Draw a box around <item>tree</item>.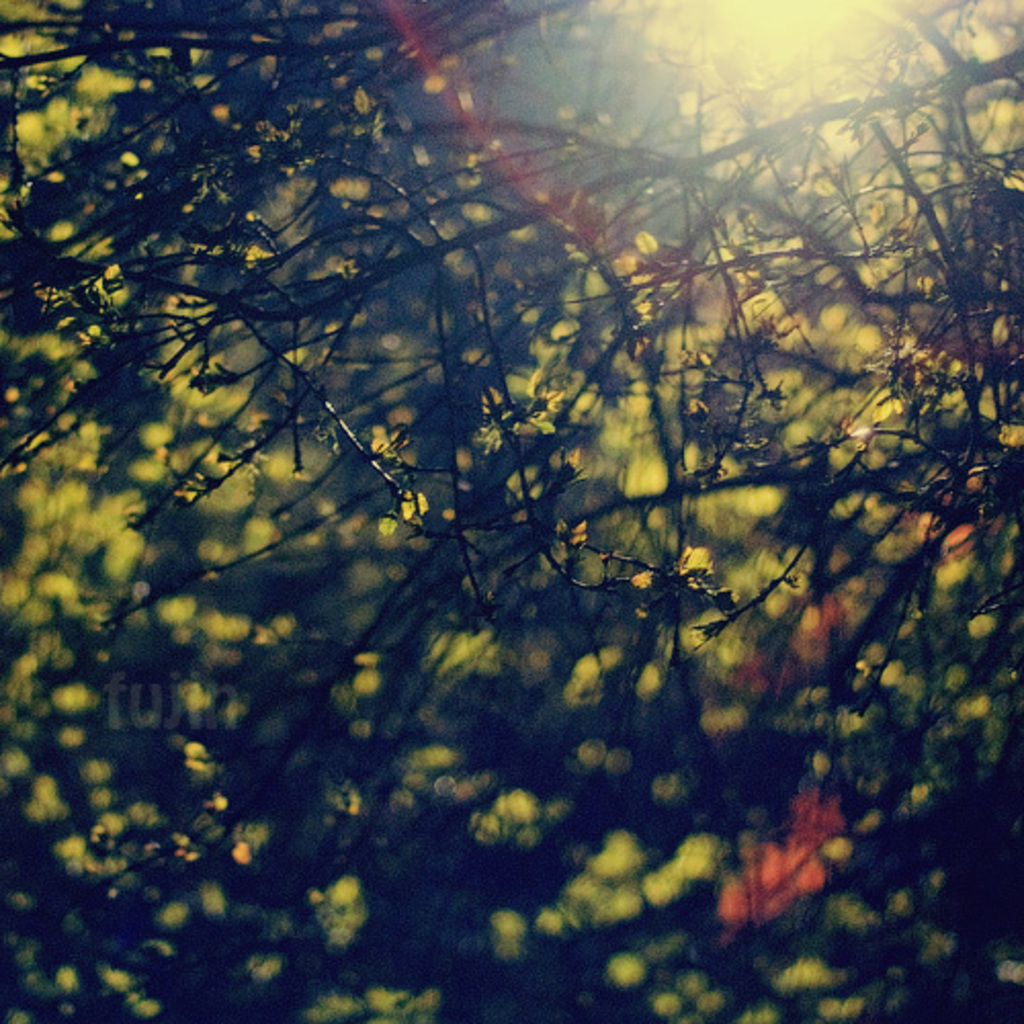
l=0, t=0, r=1022, b=1014.
